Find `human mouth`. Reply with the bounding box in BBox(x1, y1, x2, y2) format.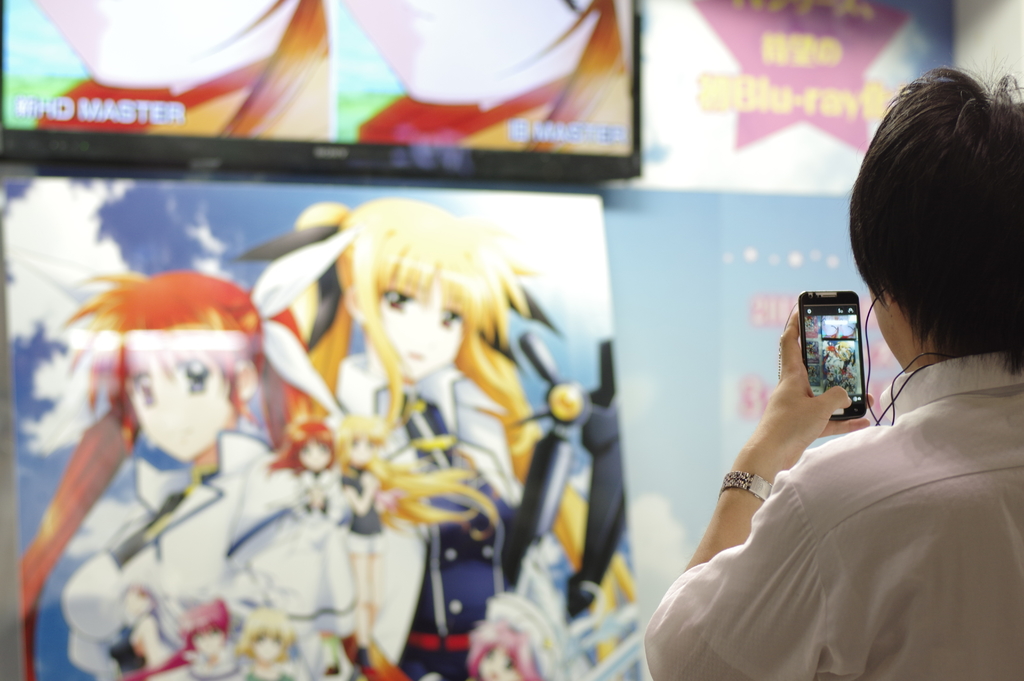
BBox(410, 352, 426, 359).
